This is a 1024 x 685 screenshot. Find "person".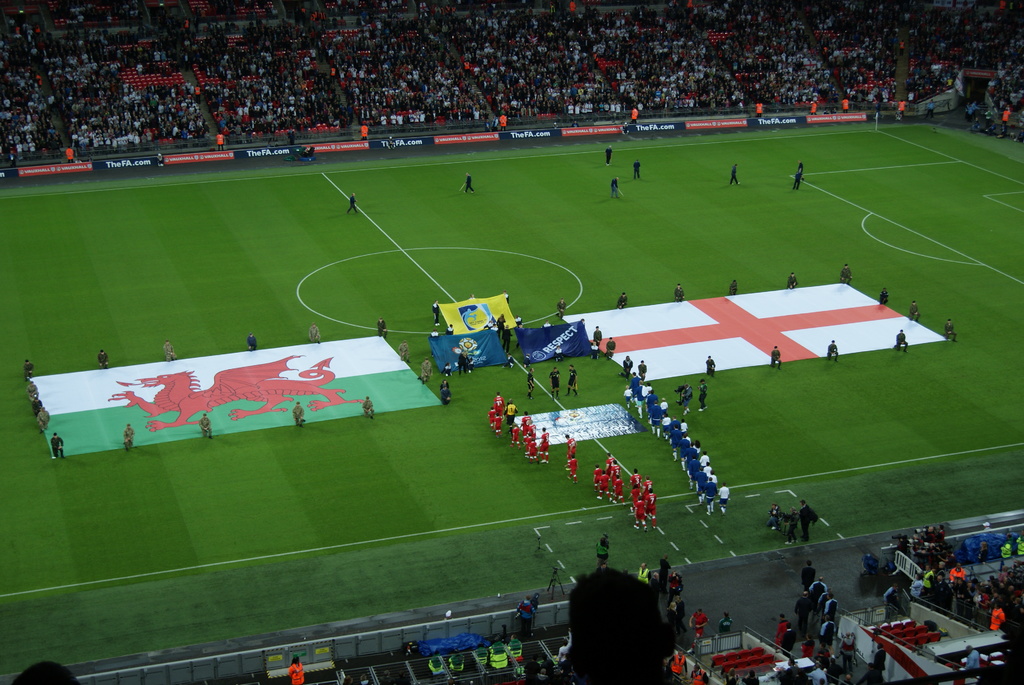
Bounding box: <region>362, 395, 373, 416</region>.
